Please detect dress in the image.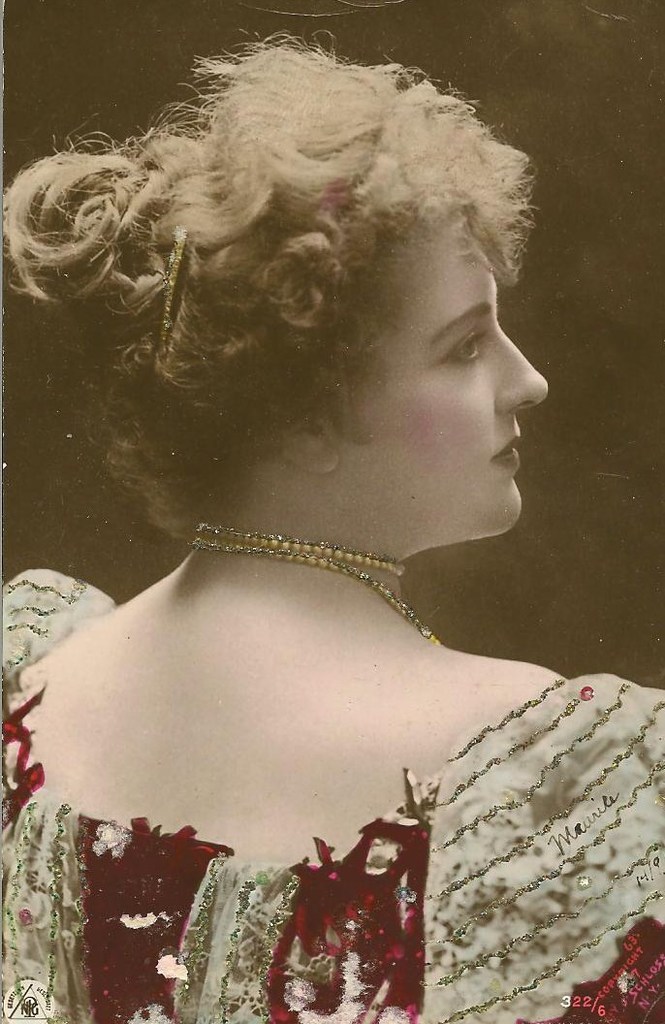
0,568,664,1023.
